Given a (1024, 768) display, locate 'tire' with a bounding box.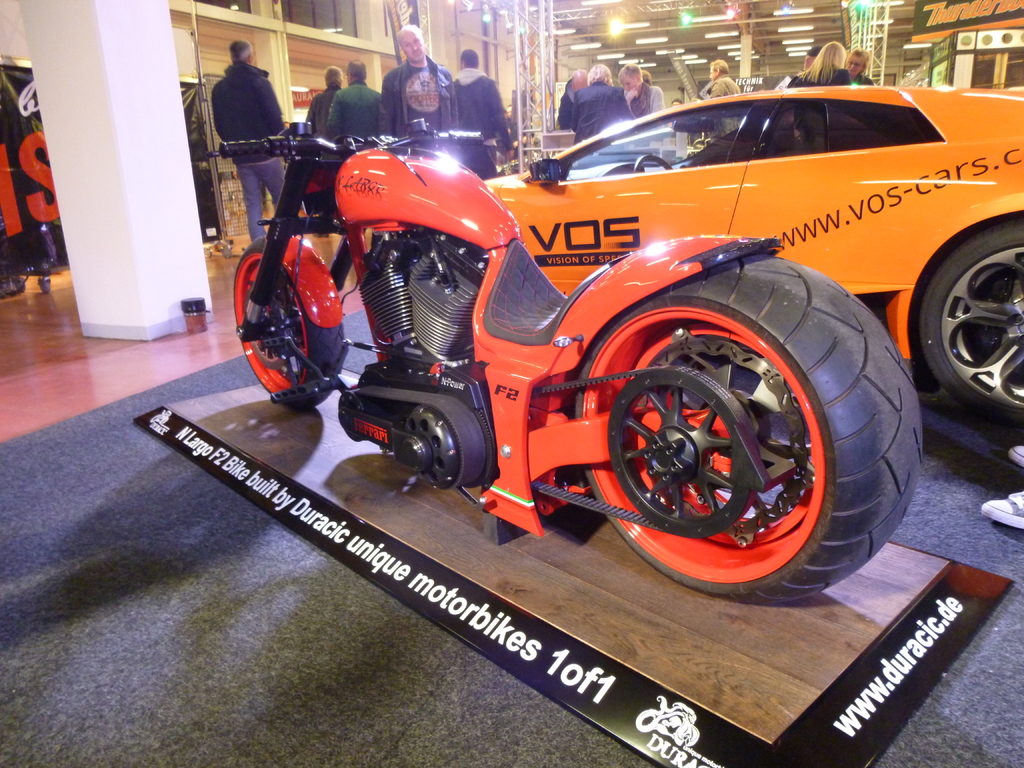
Located: locate(233, 236, 348, 403).
